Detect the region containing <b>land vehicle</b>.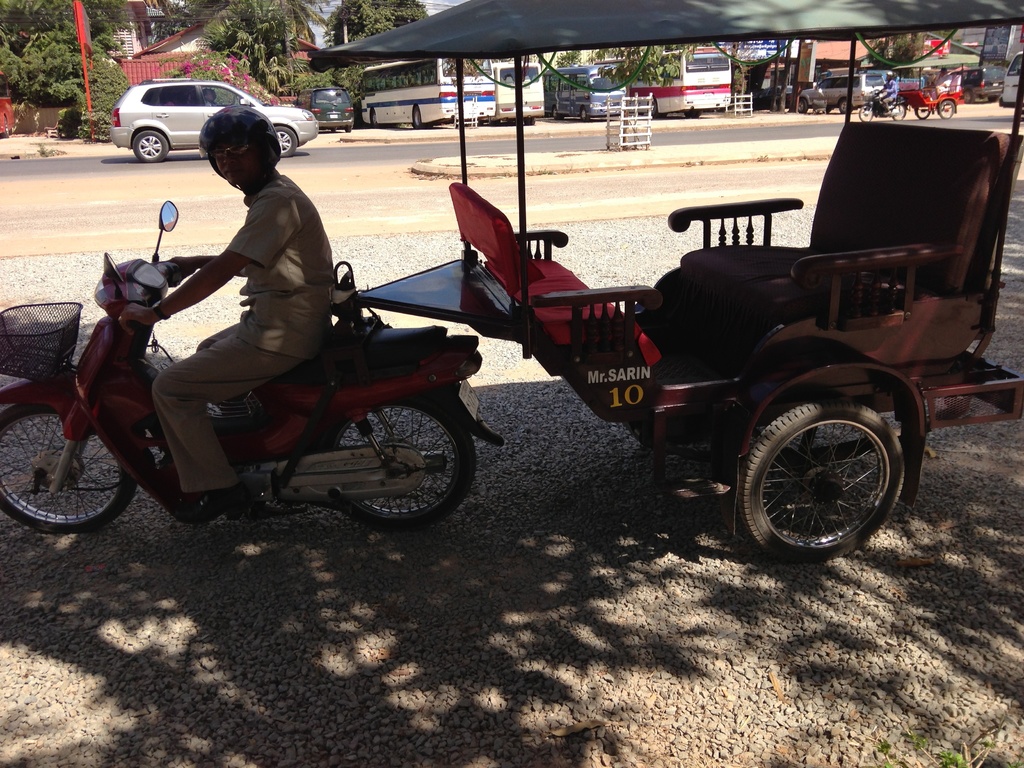
rect(902, 64, 964, 115).
